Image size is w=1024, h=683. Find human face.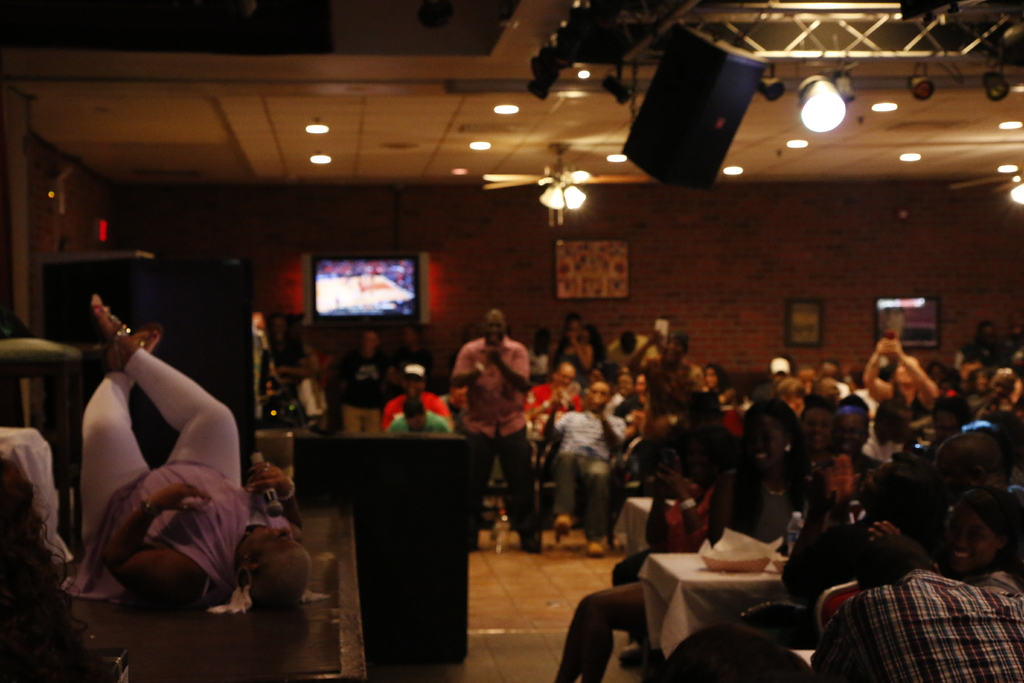
rect(743, 418, 790, 470).
